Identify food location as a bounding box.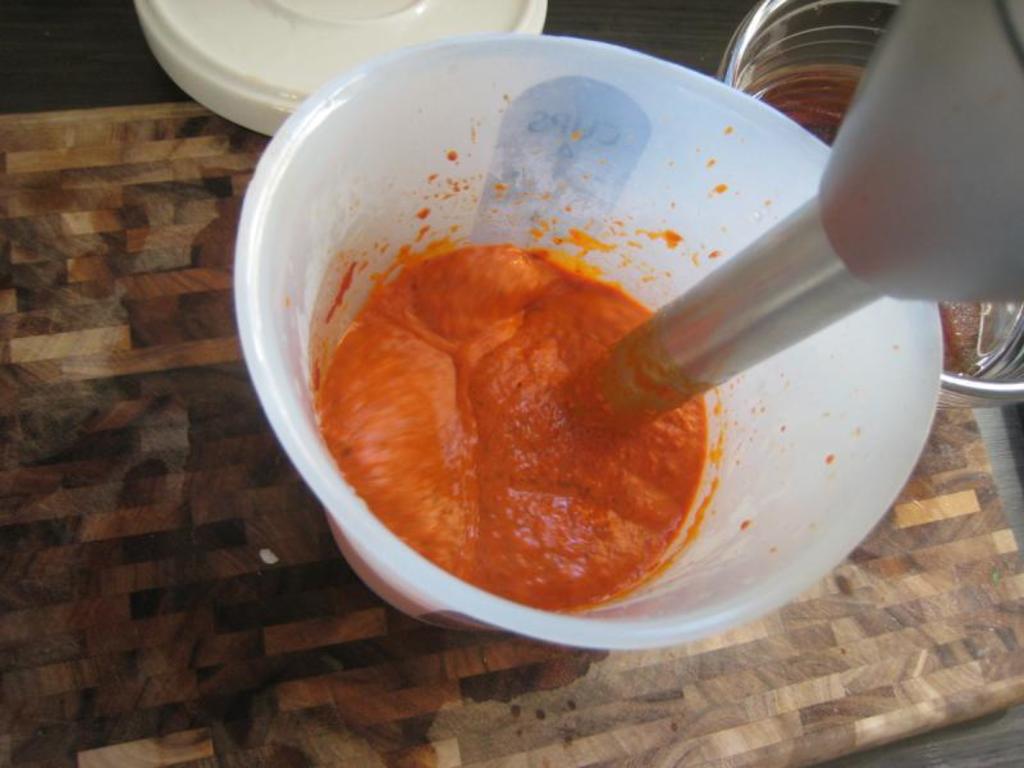
x1=319 y1=242 x2=818 y2=599.
